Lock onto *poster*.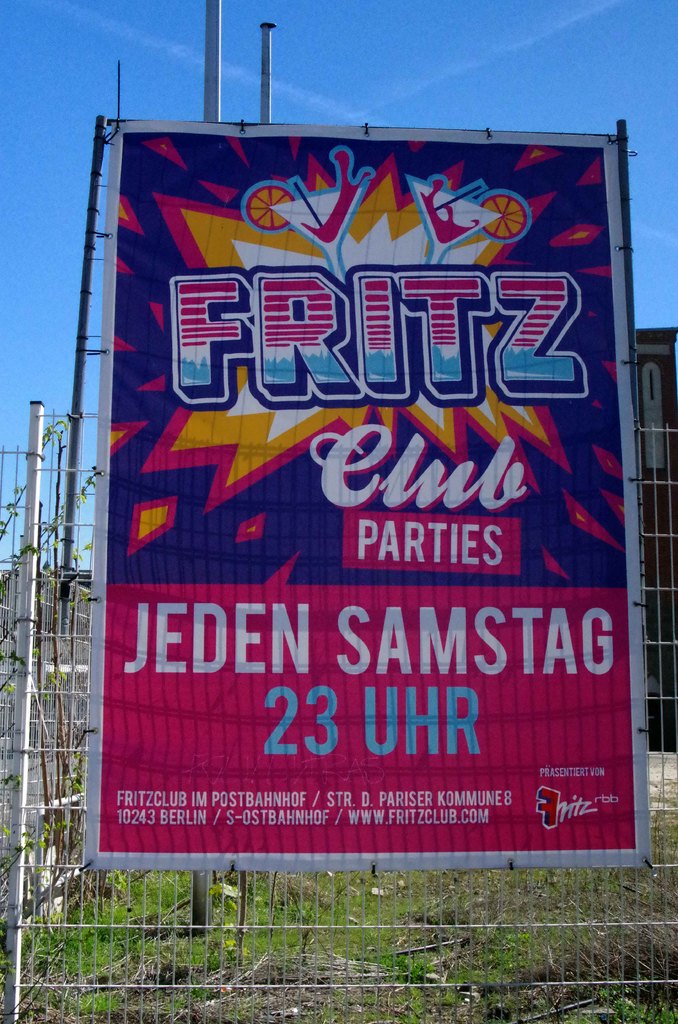
Locked: [111, 120, 633, 865].
